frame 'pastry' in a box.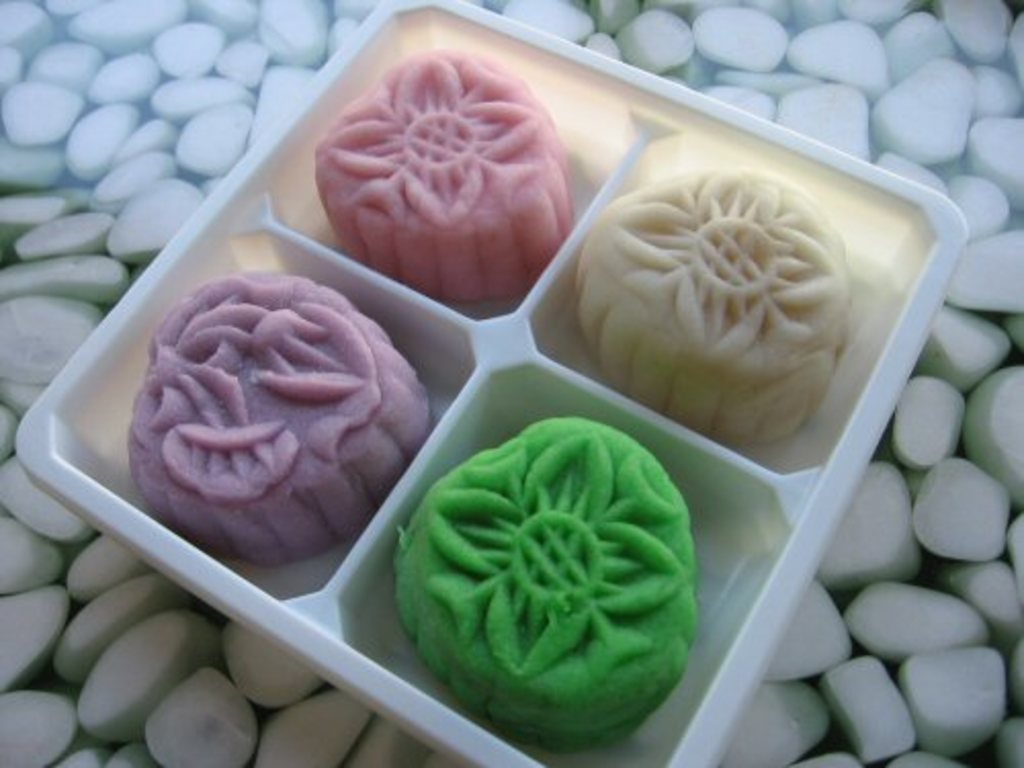
bbox=[578, 166, 850, 449].
